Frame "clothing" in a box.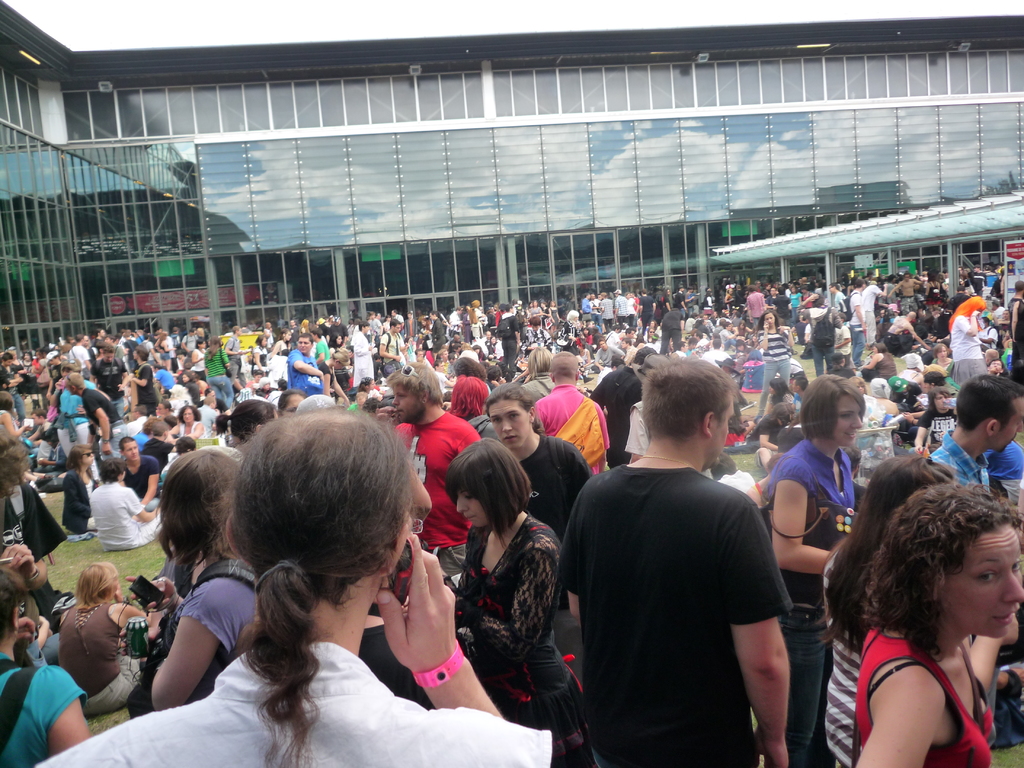
<region>660, 310, 683, 353</region>.
